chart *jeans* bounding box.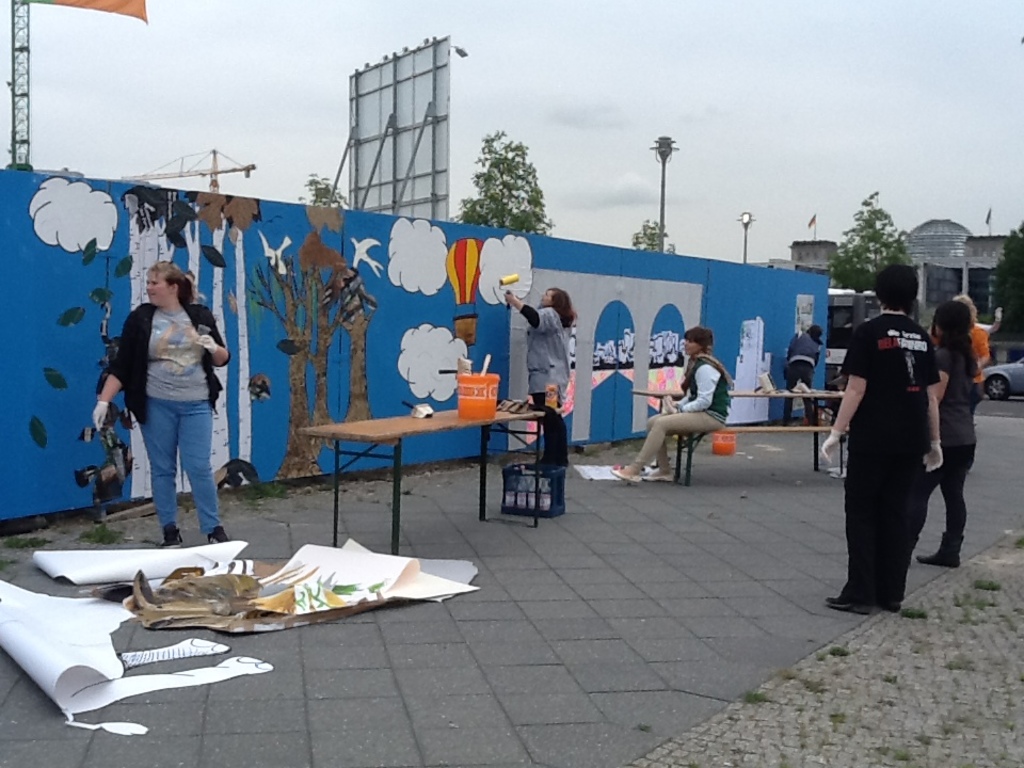
Charted: region(134, 394, 221, 535).
